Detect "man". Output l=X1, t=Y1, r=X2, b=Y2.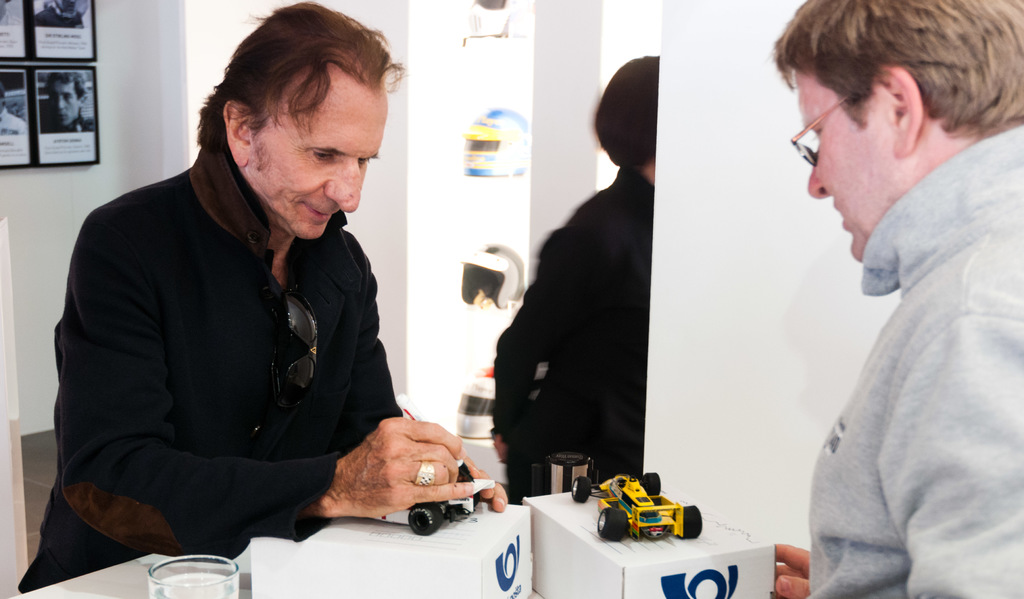
l=761, t=11, r=1023, b=589.
